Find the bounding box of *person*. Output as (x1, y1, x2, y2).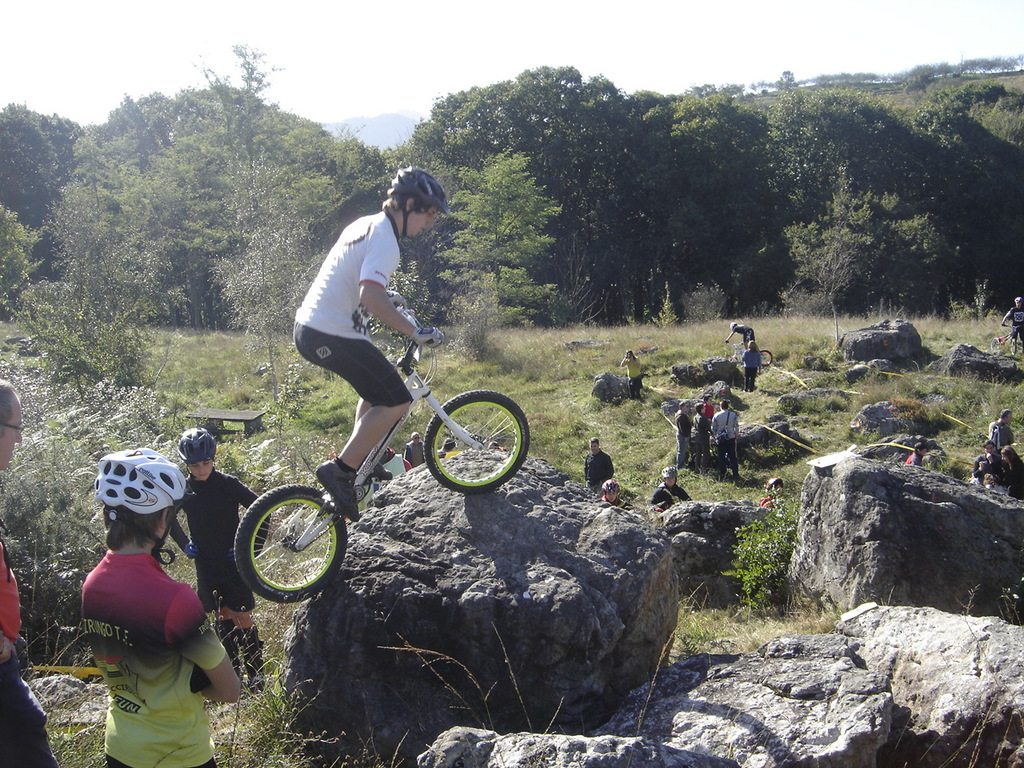
(0, 378, 67, 767).
